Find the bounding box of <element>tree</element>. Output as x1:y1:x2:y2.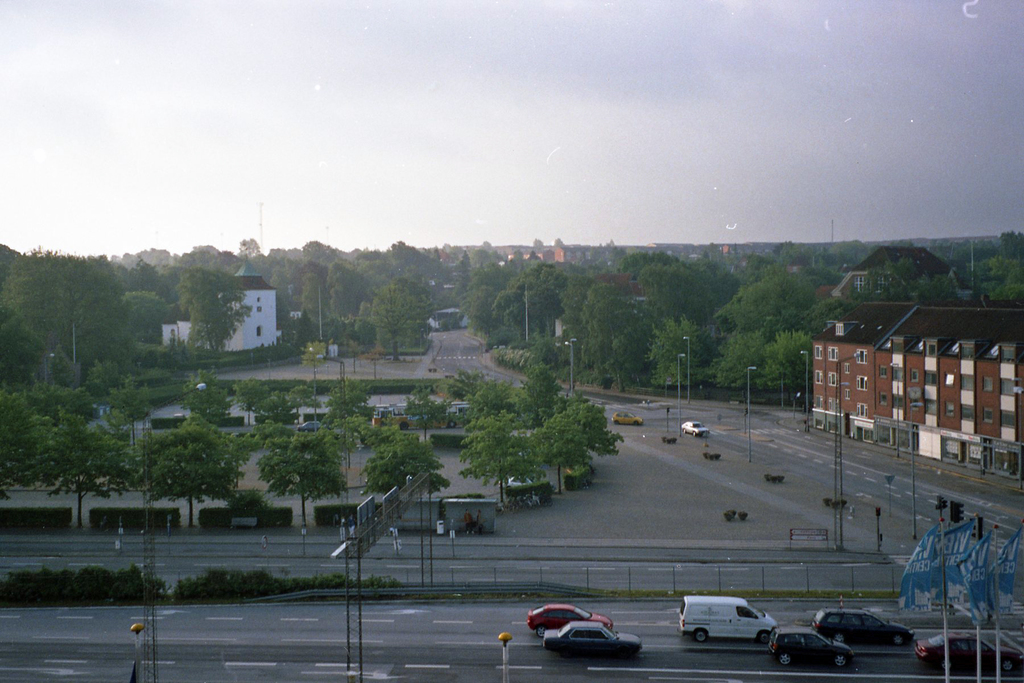
33:411:138:529.
